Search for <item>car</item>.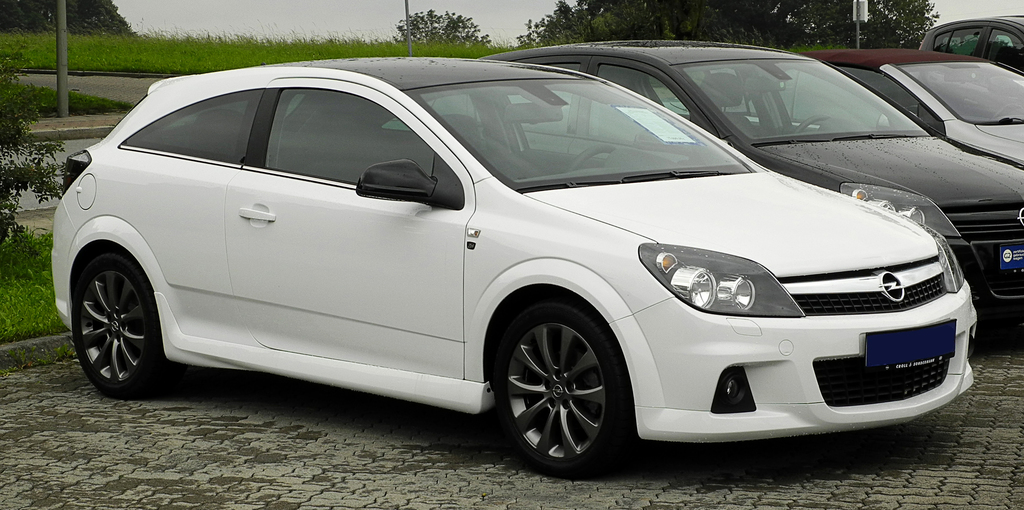
Found at 508:41:1023:315.
